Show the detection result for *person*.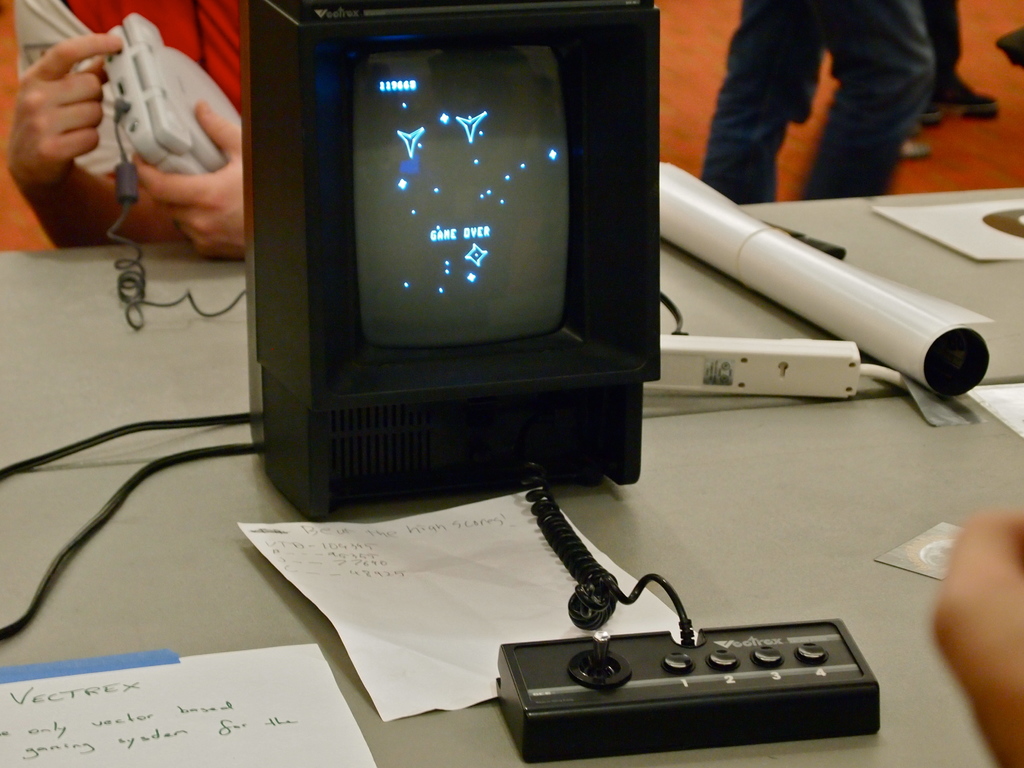
(left=15, top=0, right=243, bottom=265).
